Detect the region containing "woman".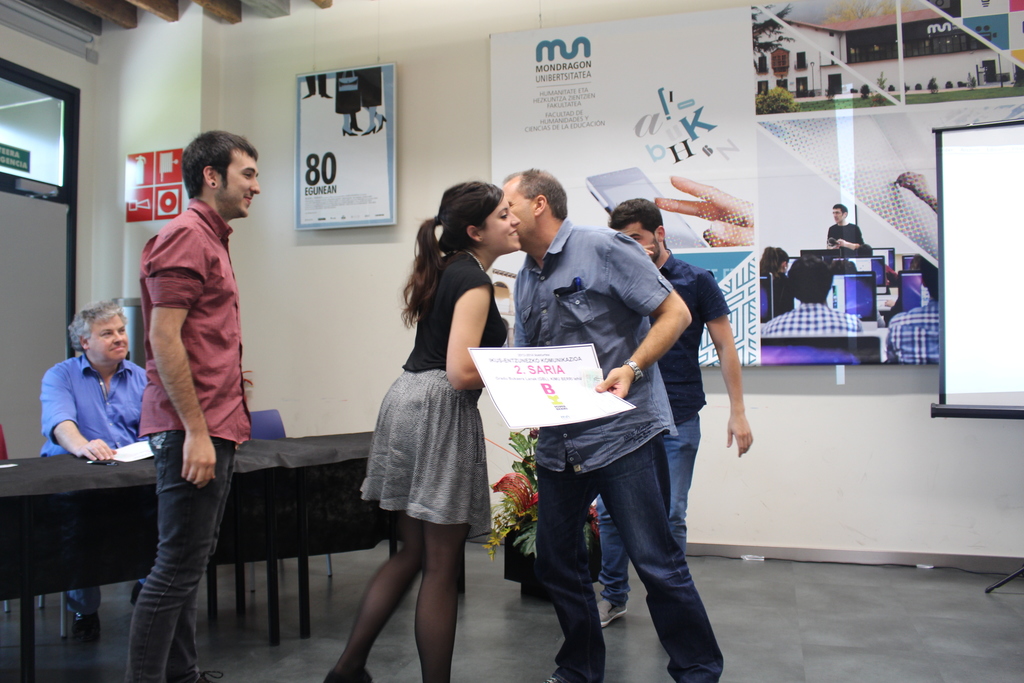
<region>757, 244, 799, 315</region>.
